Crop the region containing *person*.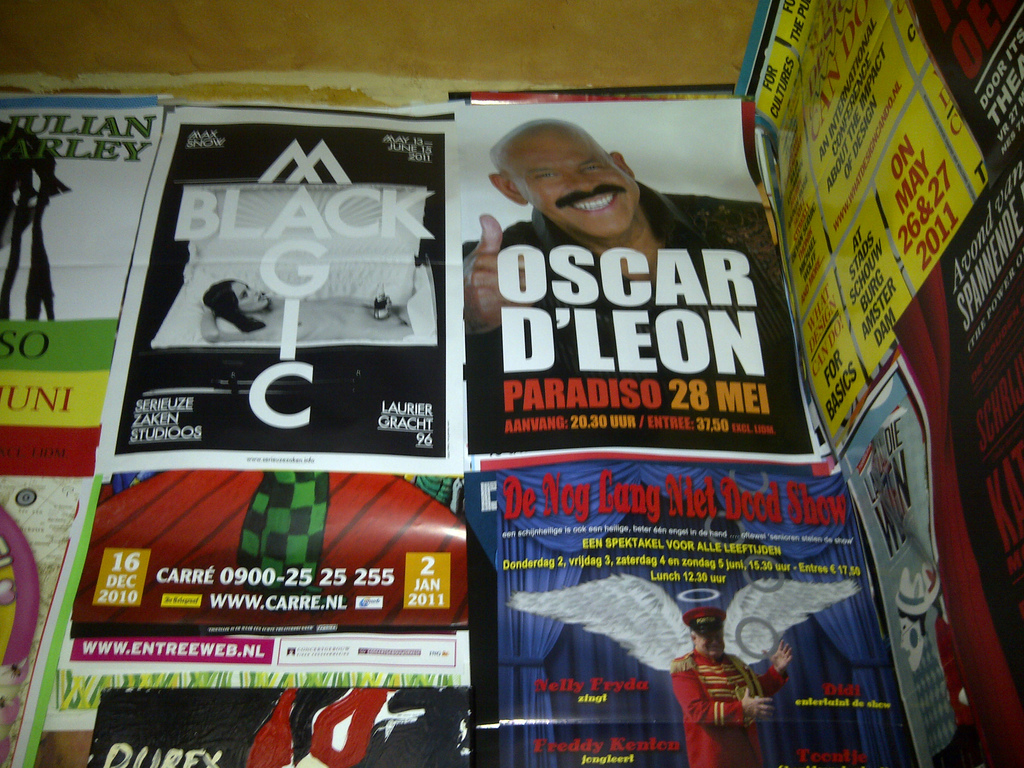
Crop region: 198, 276, 294, 341.
